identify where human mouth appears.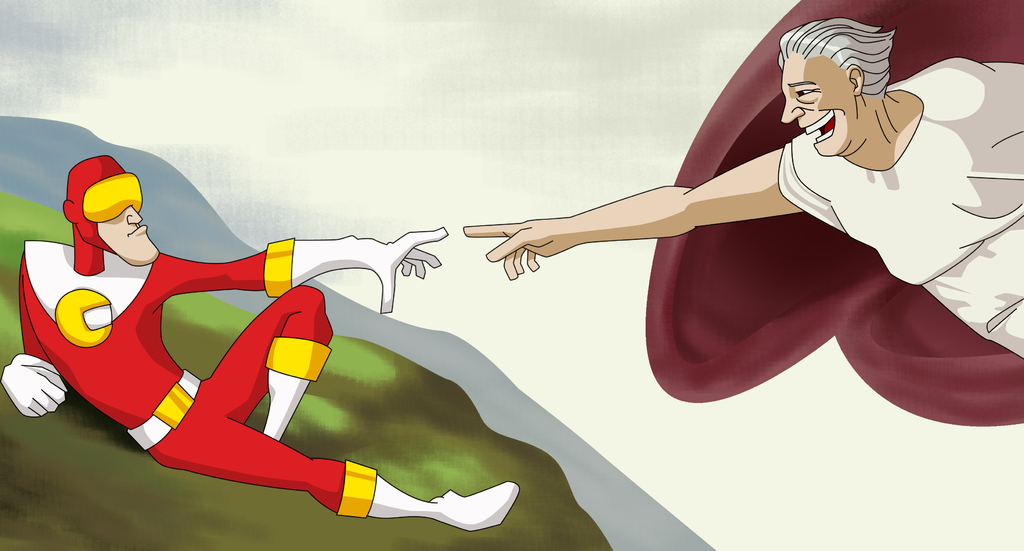
Appears at box(803, 109, 836, 143).
